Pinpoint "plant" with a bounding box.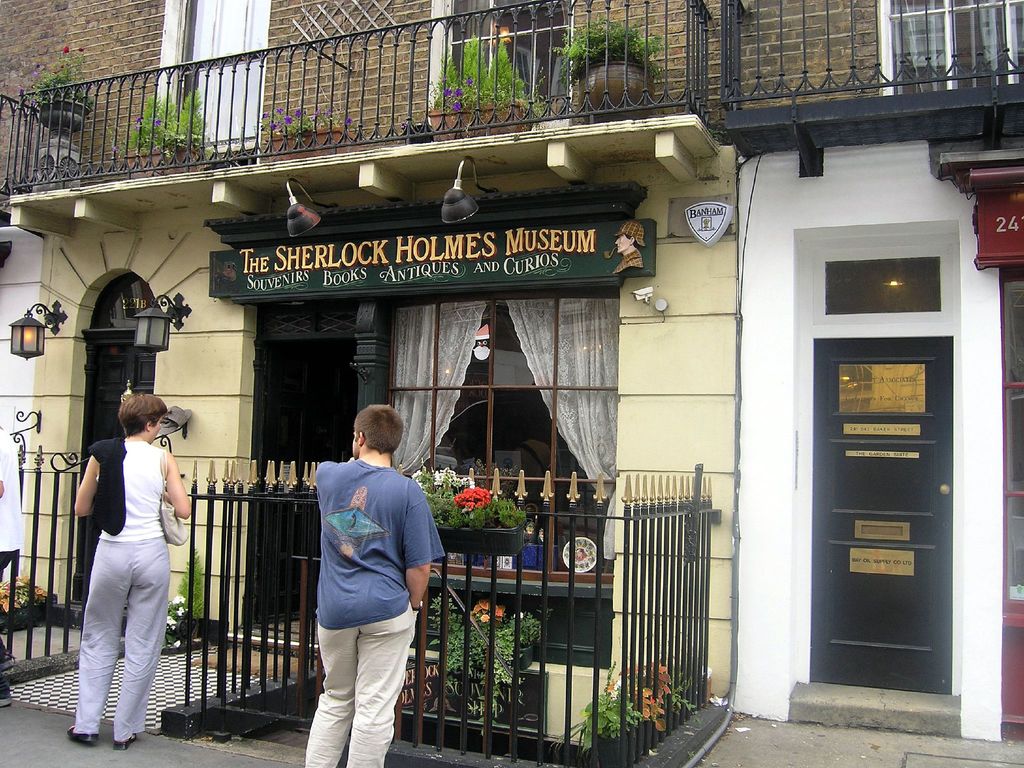
box=[426, 585, 543, 721].
